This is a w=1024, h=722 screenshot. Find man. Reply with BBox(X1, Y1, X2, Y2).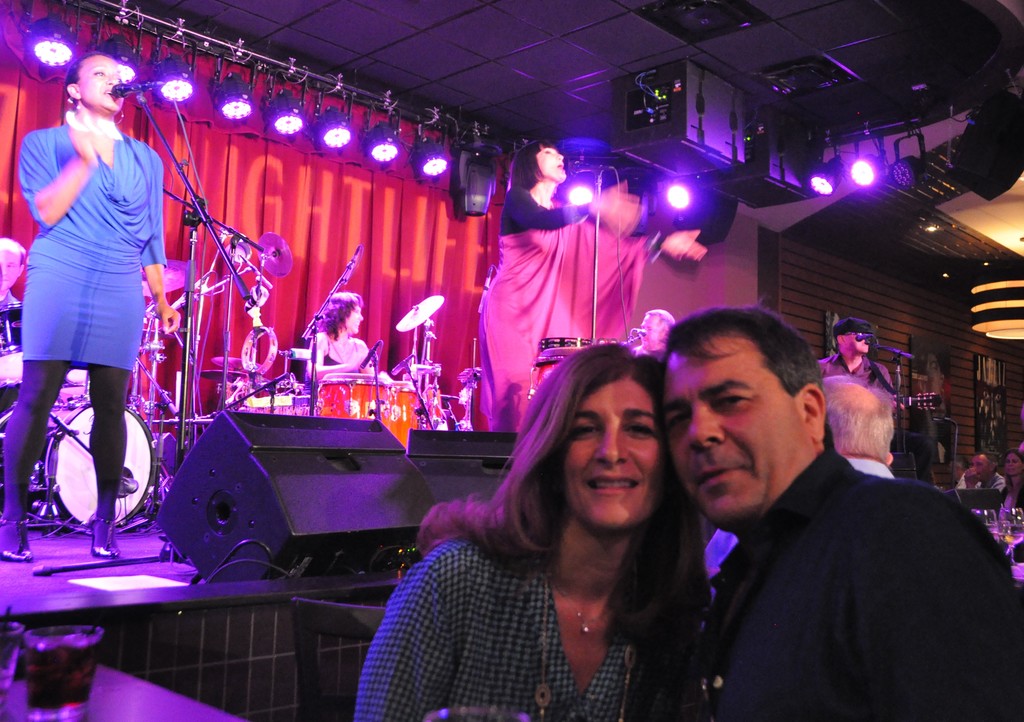
BBox(0, 236, 36, 309).
